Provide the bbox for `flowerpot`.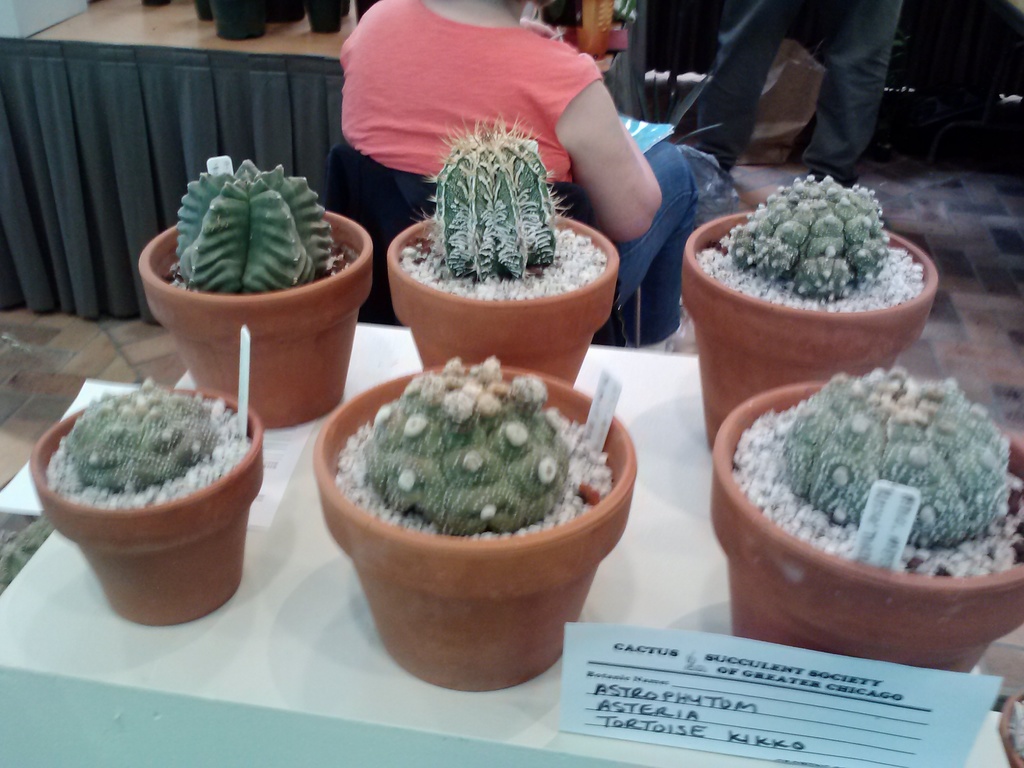
left=313, top=363, right=636, bottom=693.
